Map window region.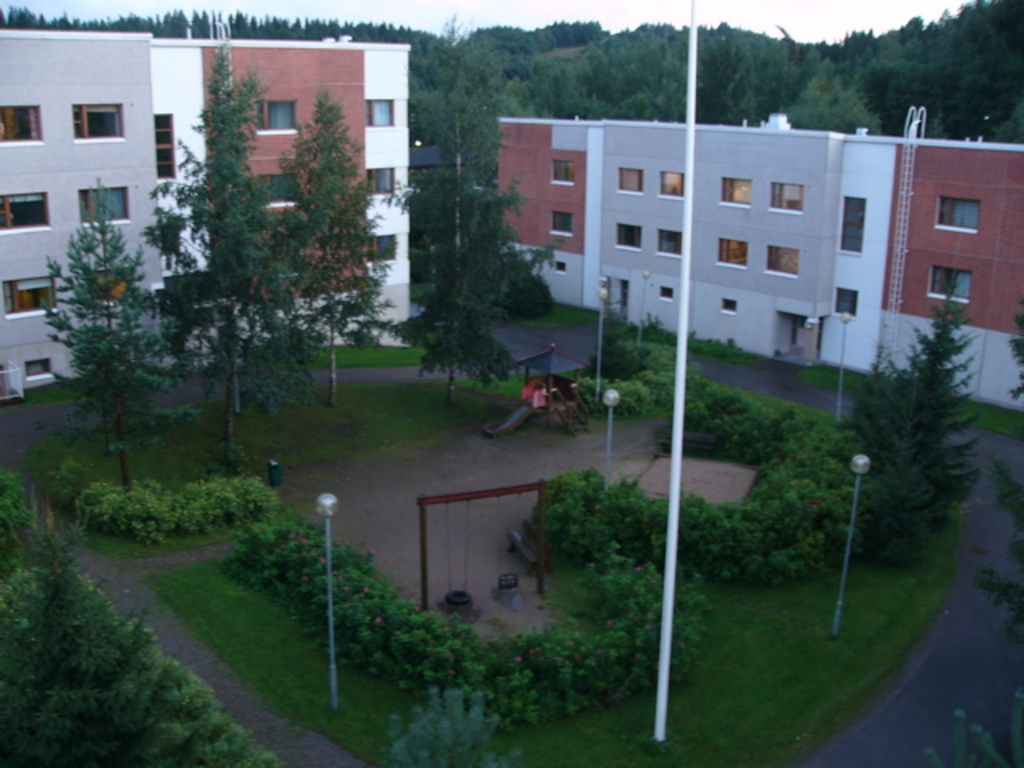
Mapped to detection(67, 99, 130, 141).
